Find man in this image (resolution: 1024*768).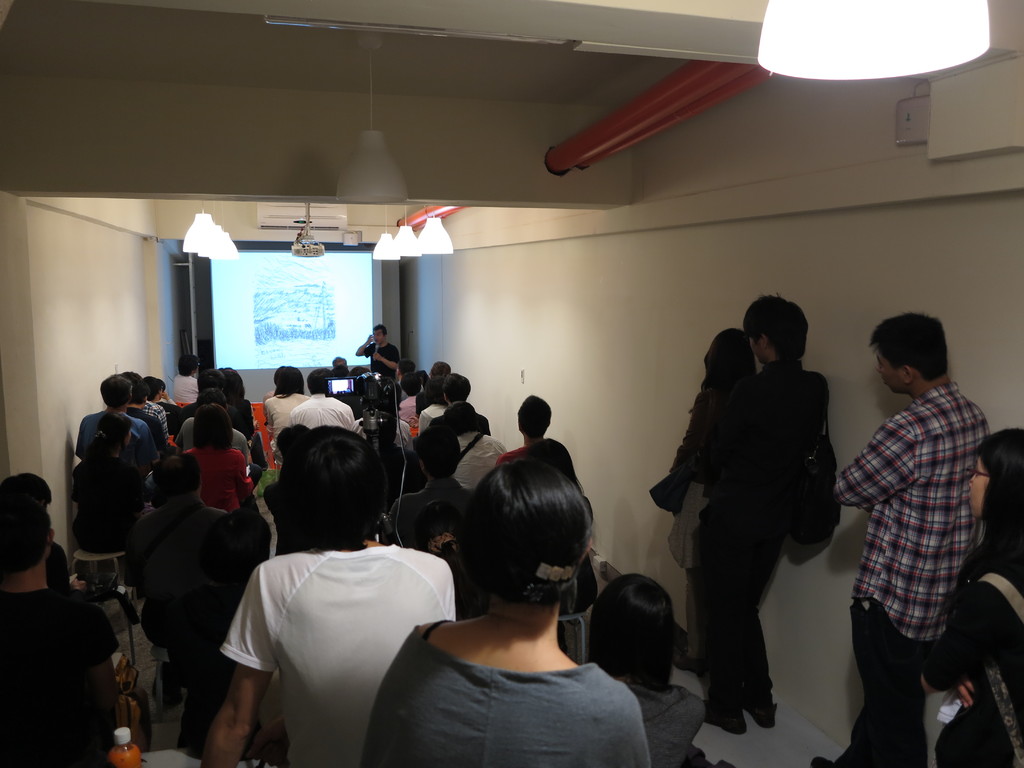
rect(290, 369, 355, 431).
